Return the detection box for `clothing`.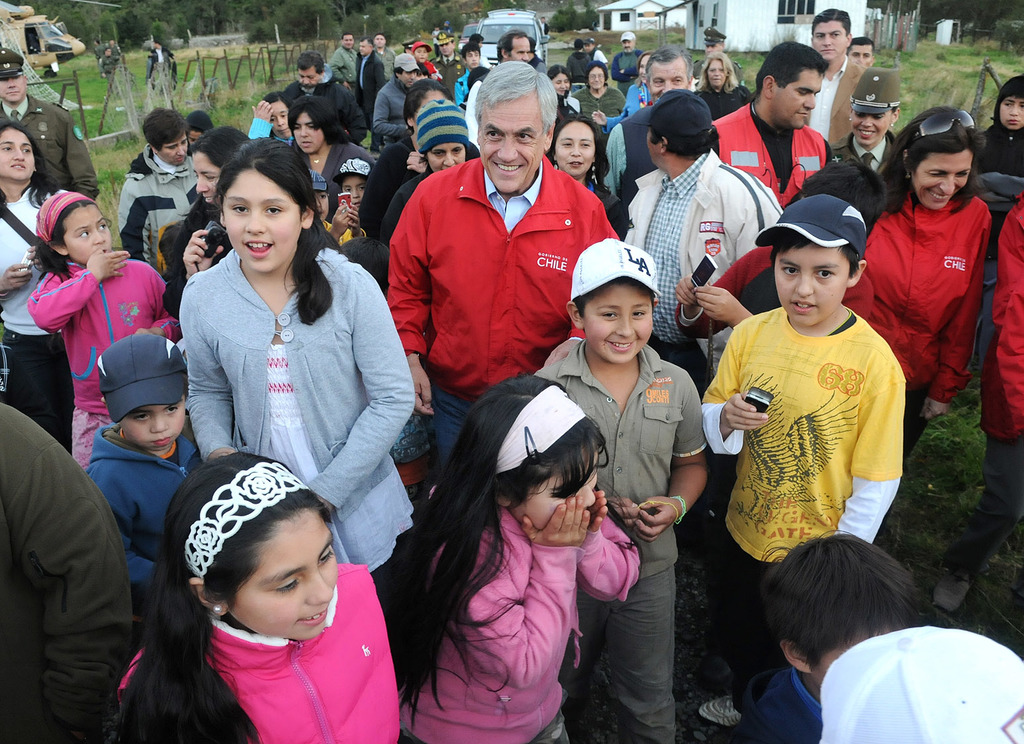
select_region(537, 338, 705, 742).
